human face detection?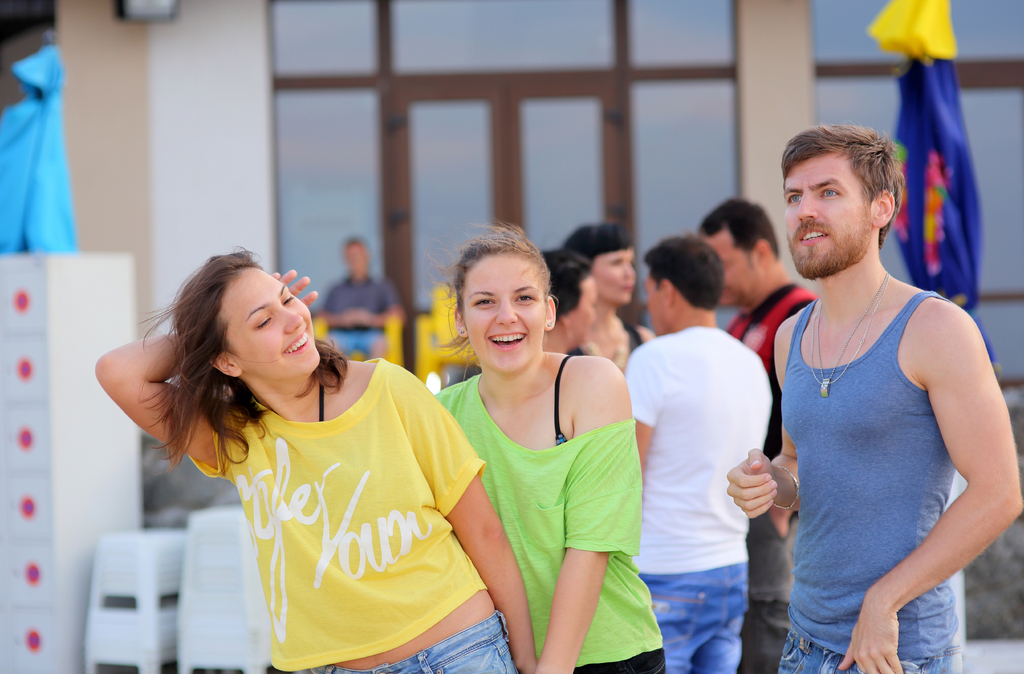
228/255/309/376
